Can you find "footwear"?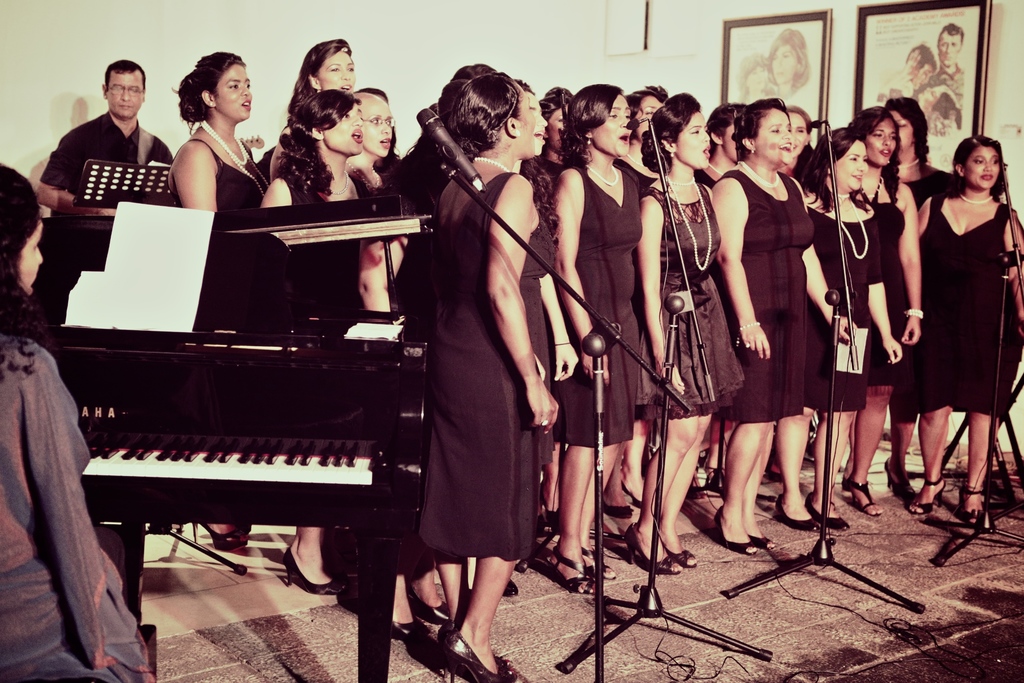
Yes, bounding box: bbox=[904, 475, 947, 514].
